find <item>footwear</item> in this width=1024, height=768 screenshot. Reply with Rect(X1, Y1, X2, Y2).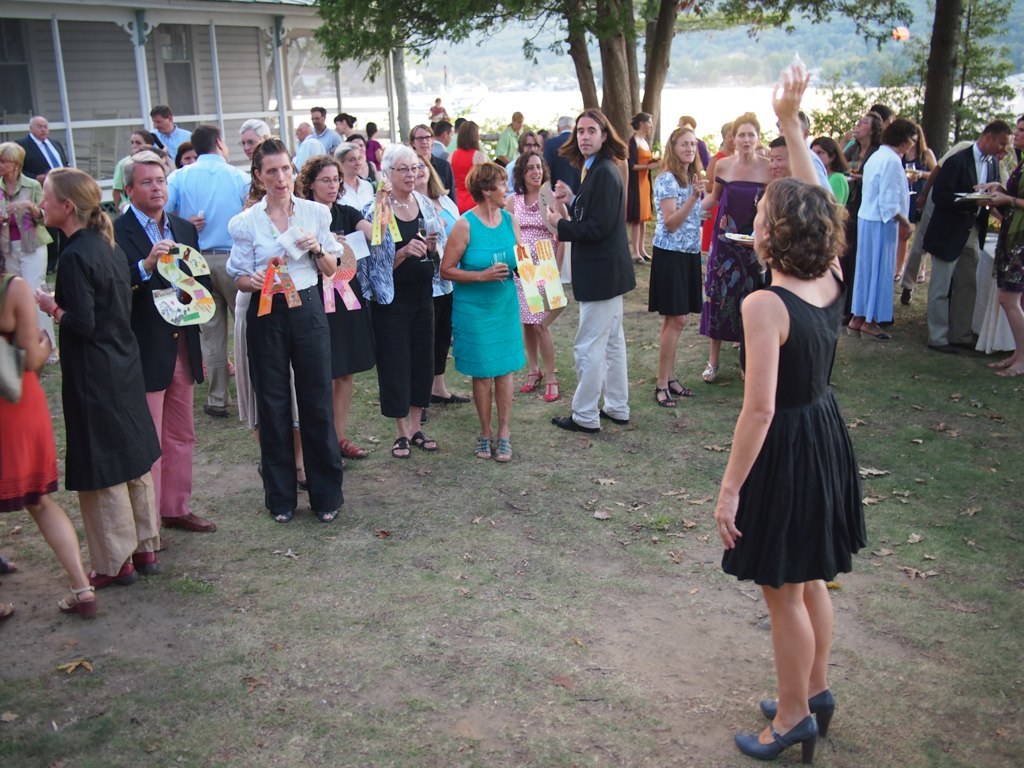
Rect(762, 690, 837, 737).
